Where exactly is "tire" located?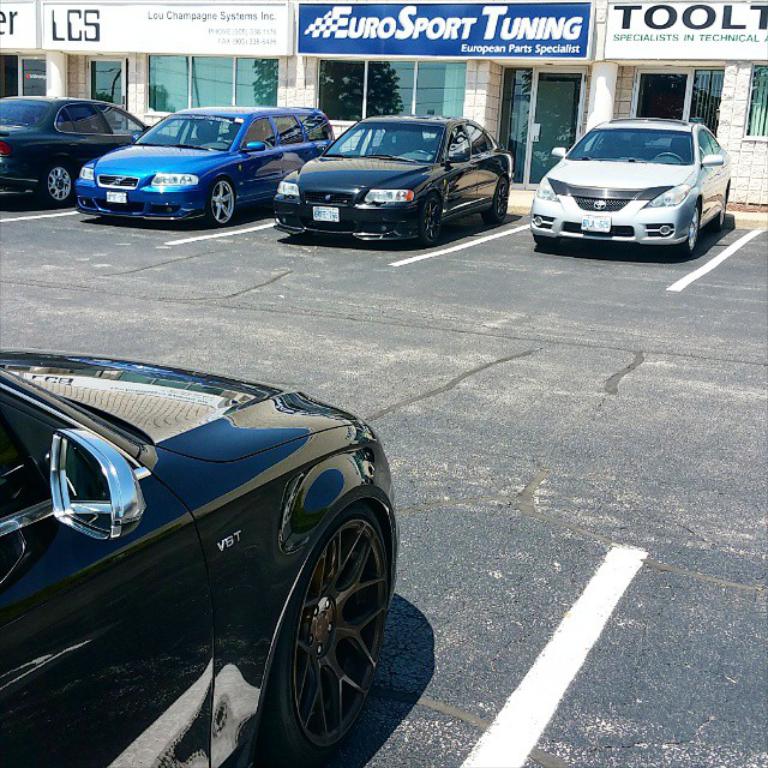
Its bounding box is pyautogui.locateOnScreen(36, 161, 78, 205).
